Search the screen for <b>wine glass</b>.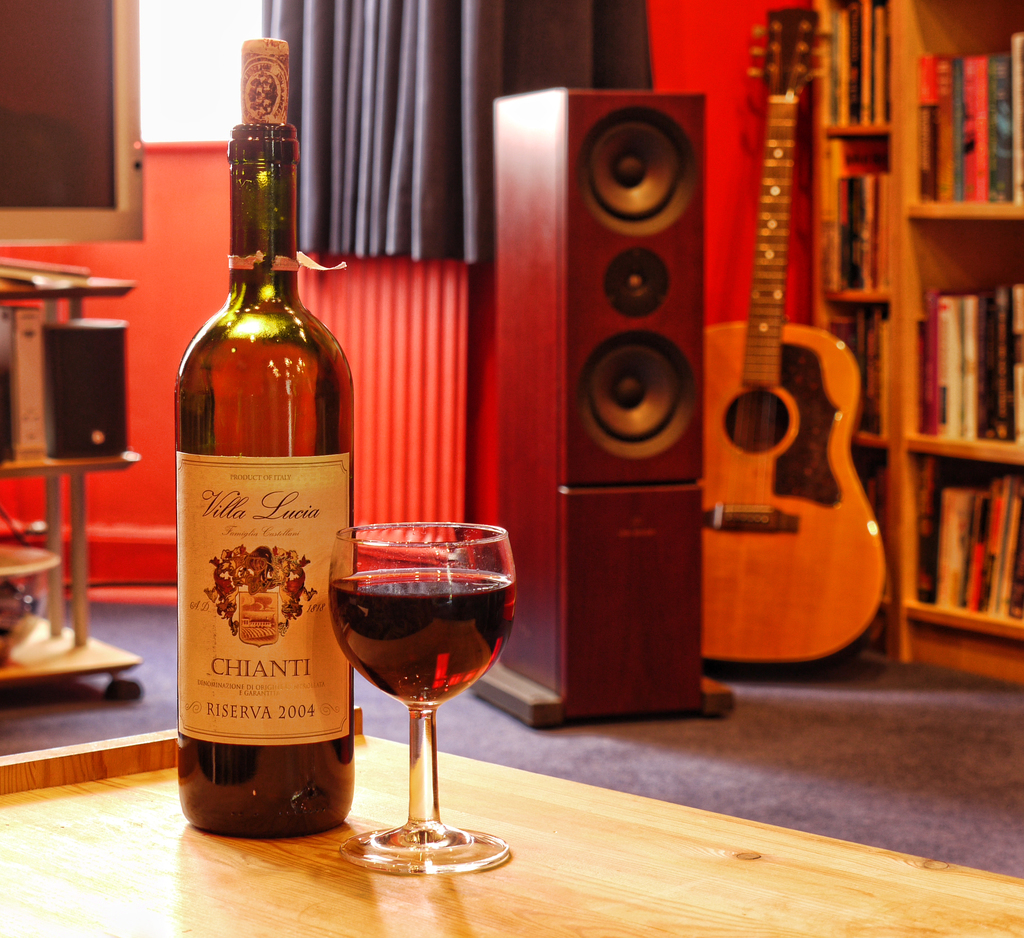
Found at x1=326, y1=521, x2=520, y2=882.
